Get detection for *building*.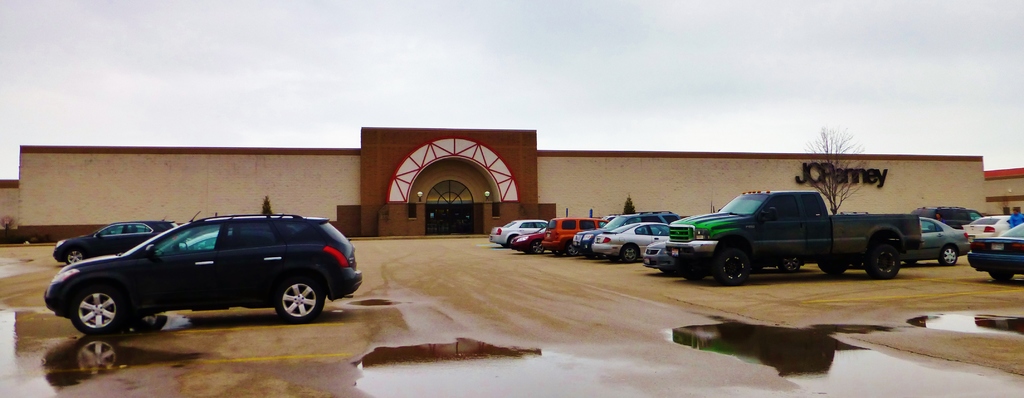
Detection: [0,129,986,240].
